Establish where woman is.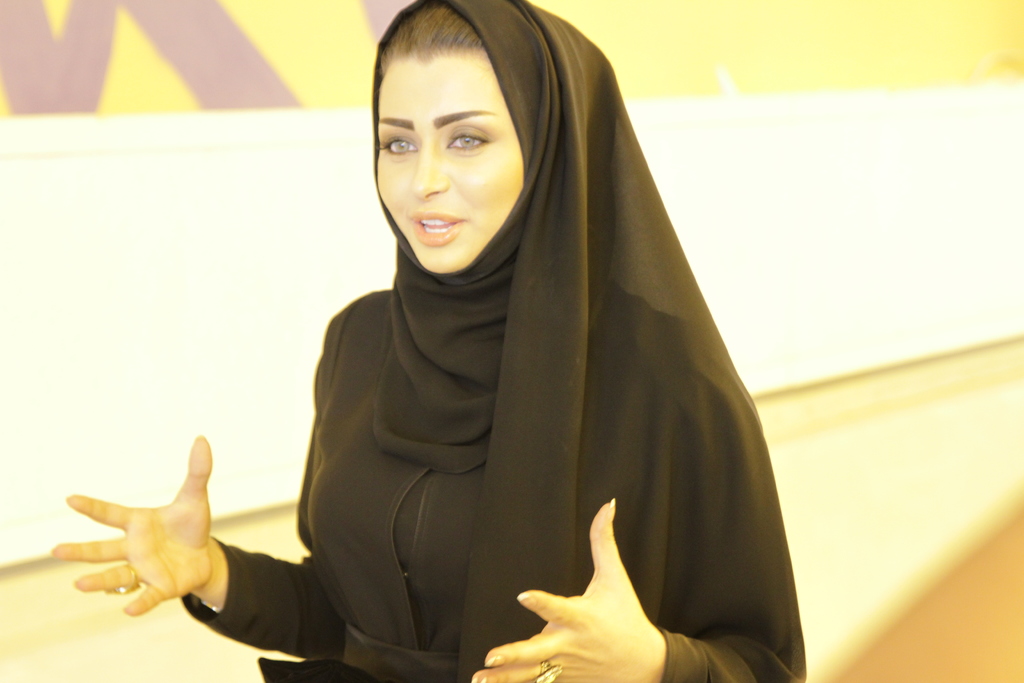
Established at [201,19,787,679].
